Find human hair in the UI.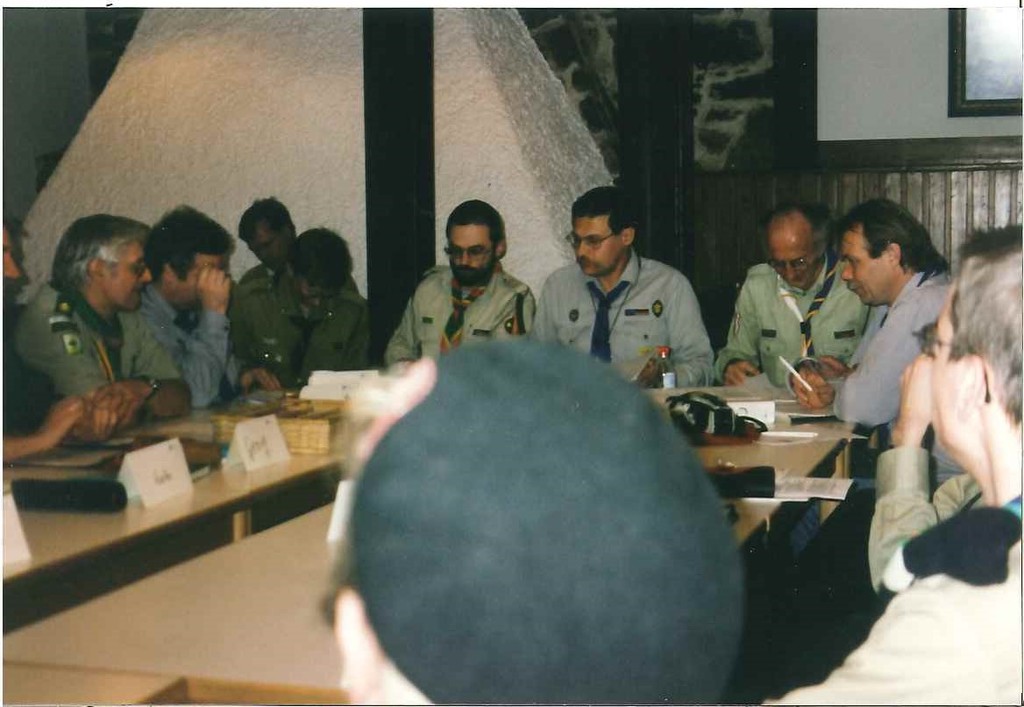
UI element at [831, 197, 950, 273].
